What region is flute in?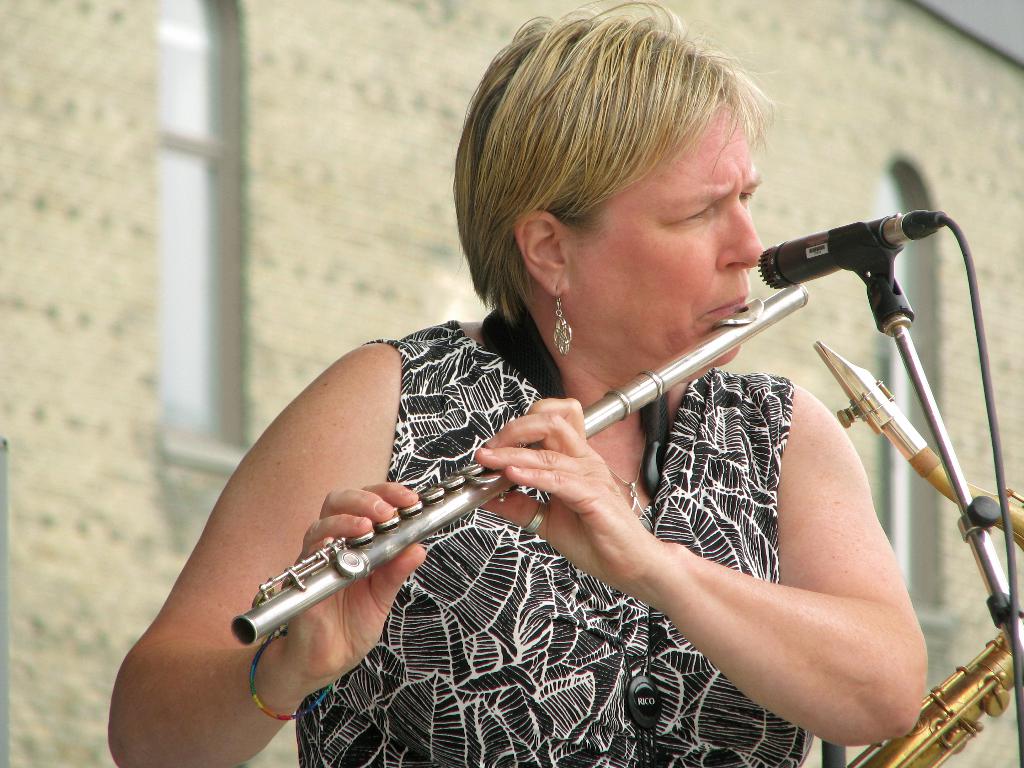
x1=229 y1=282 x2=808 y2=646.
